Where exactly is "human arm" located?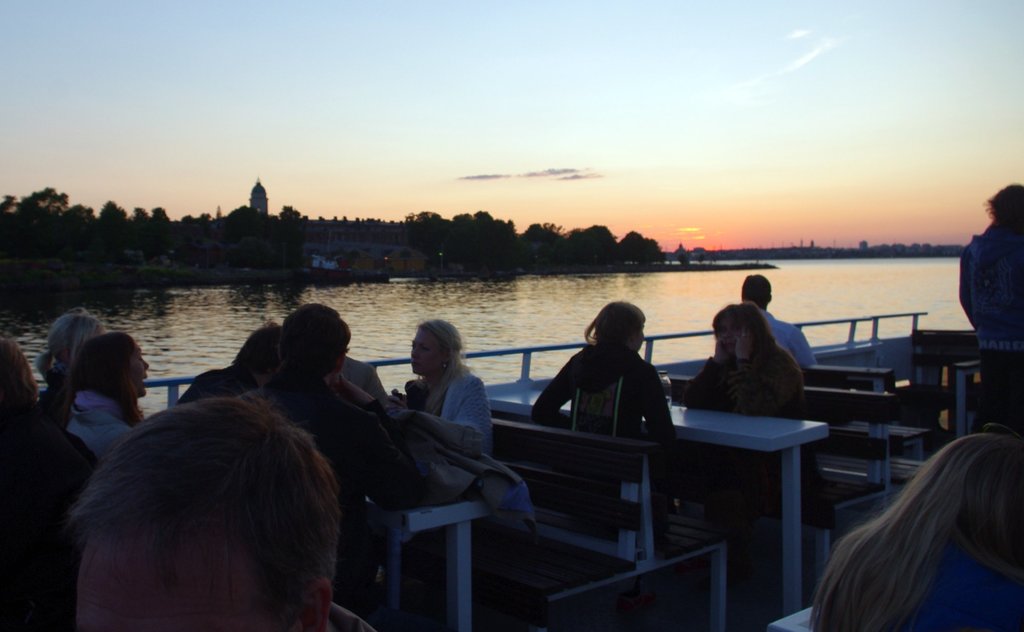
Its bounding box is [639, 361, 680, 442].
